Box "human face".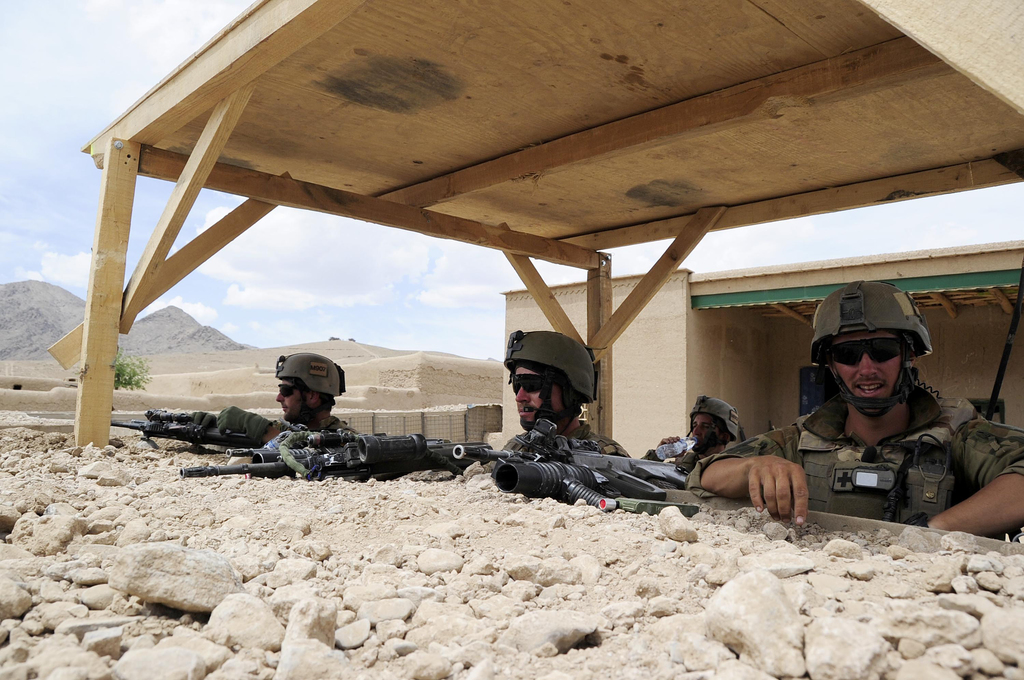
region(829, 325, 900, 406).
